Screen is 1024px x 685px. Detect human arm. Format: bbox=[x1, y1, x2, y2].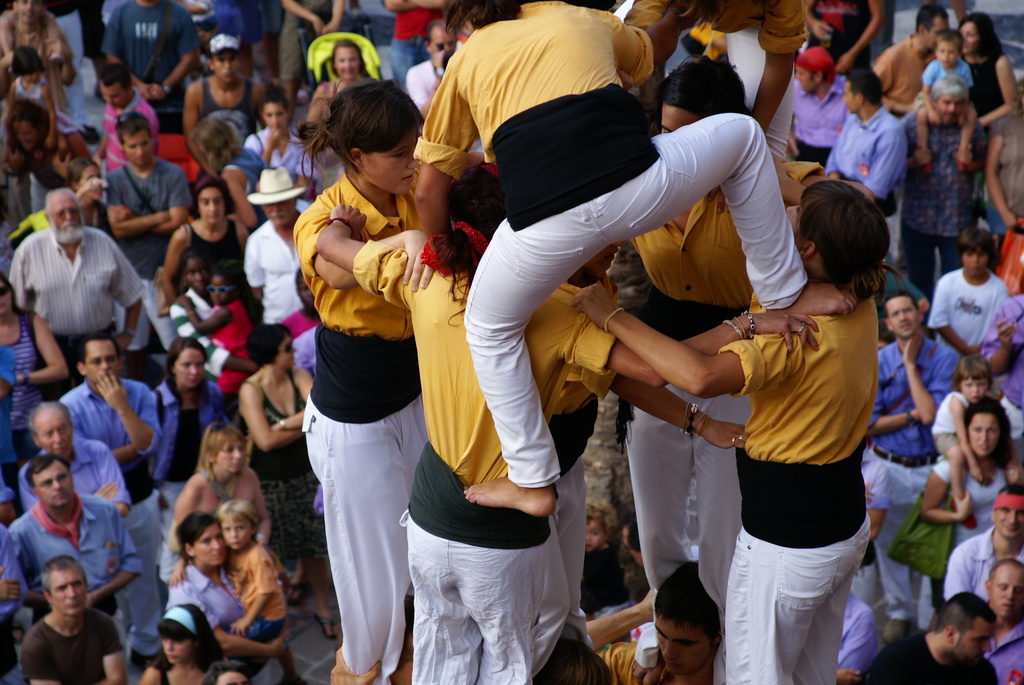
bbox=[165, 473, 210, 553].
